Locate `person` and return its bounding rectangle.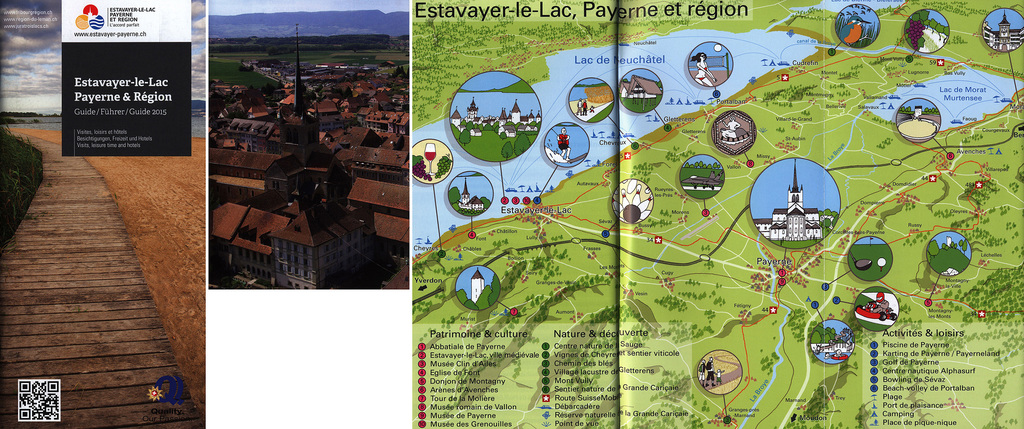
pyautogui.locateOnScreen(717, 368, 726, 385).
